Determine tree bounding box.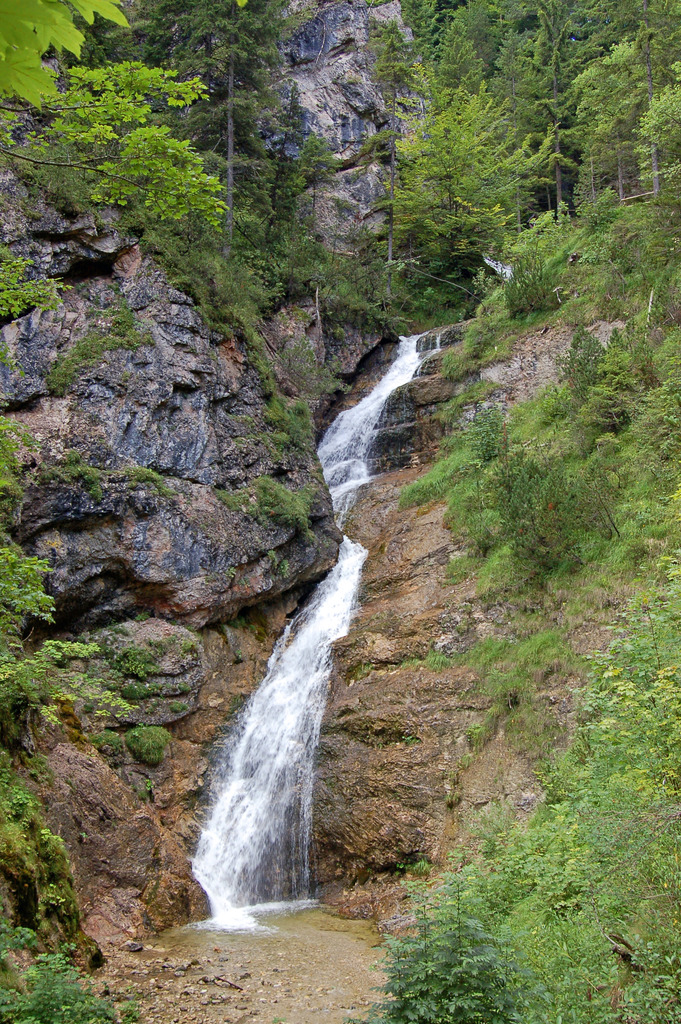
Determined: (left=548, top=0, right=680, bottom=277).
